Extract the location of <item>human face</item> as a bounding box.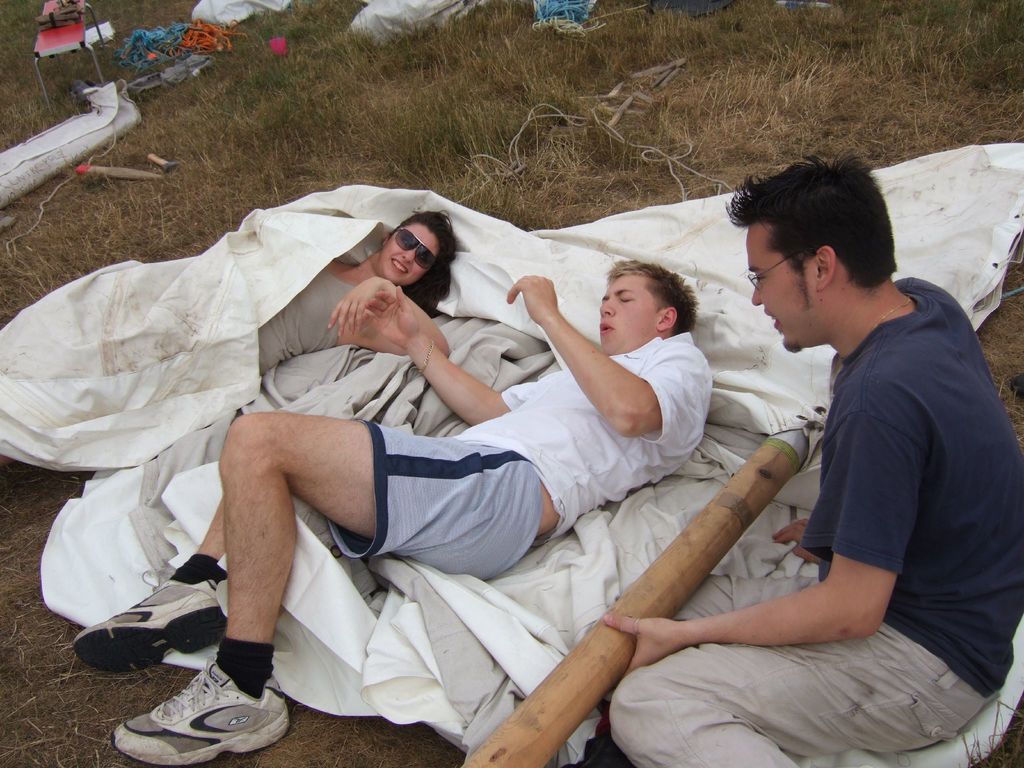
box=[380, 221, 441, 281].
